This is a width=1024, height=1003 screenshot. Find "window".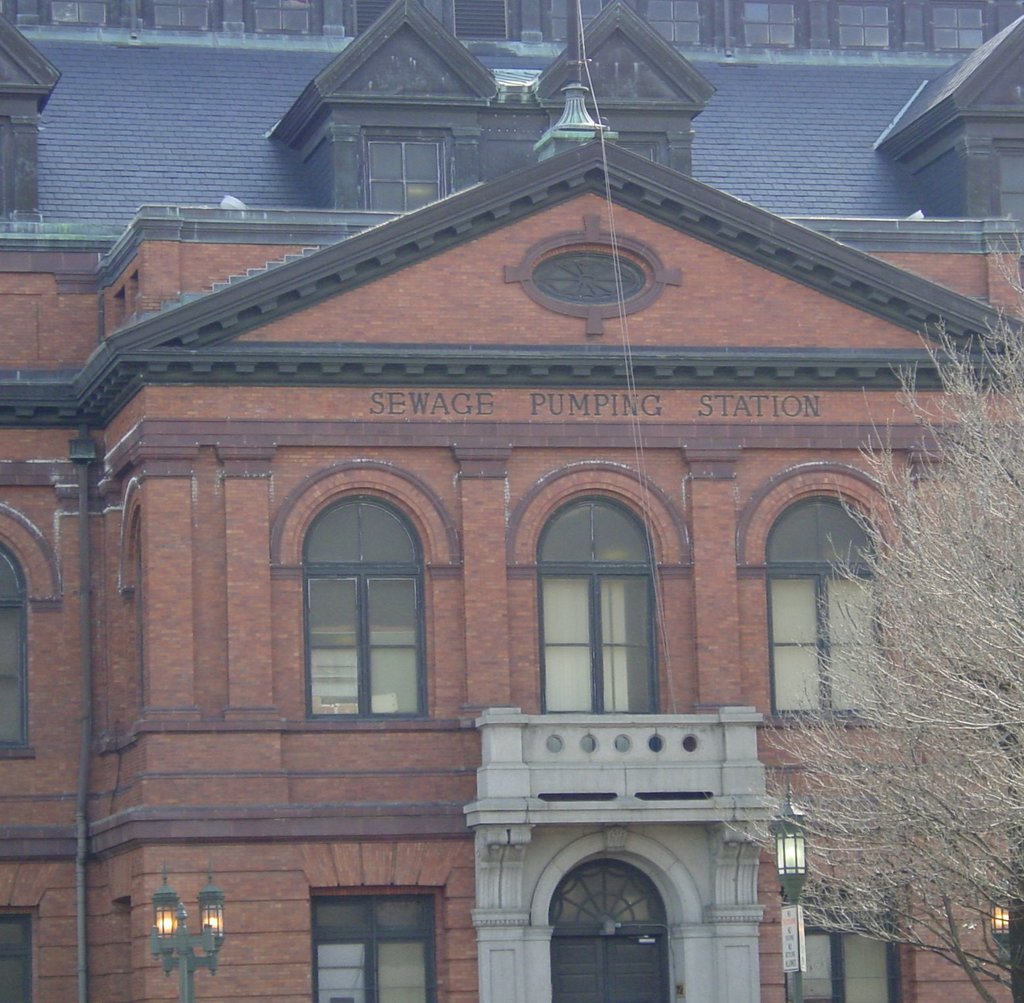
Bounding box: [309, 886, 449, 1002].
